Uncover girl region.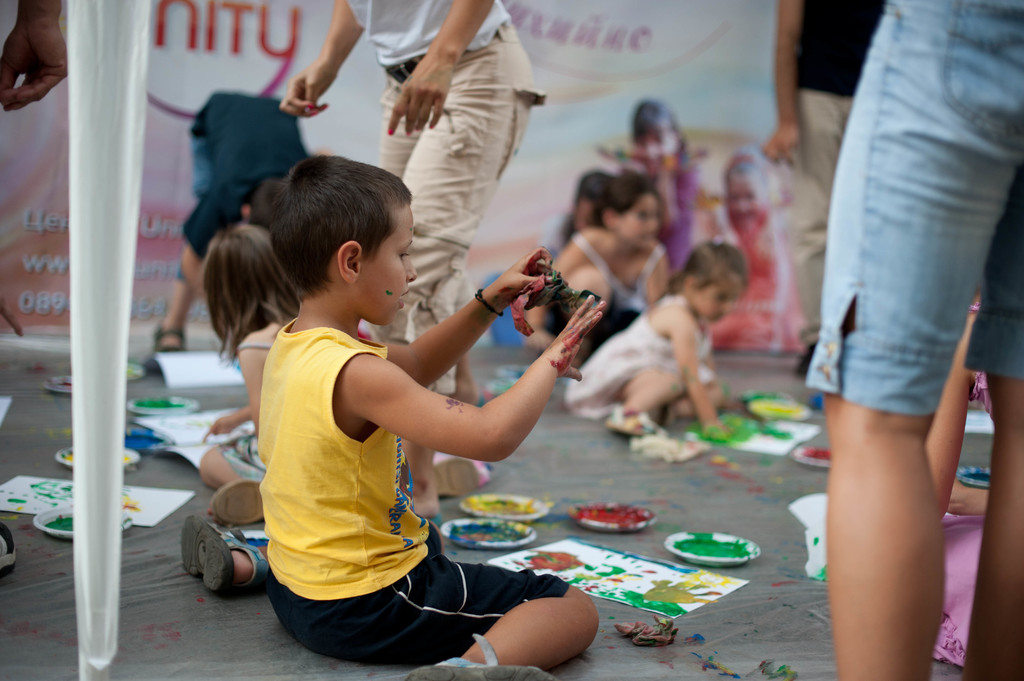
Uncovered: locate(559, 238, 748, 435).
